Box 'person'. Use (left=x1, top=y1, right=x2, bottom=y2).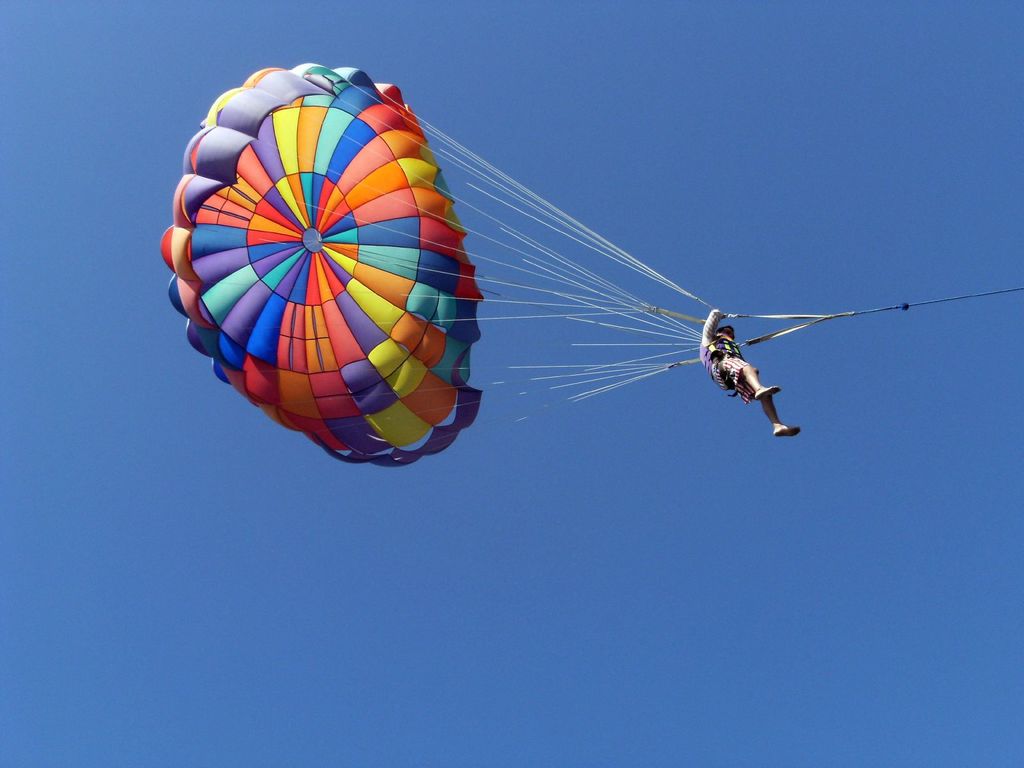
(left=696, top=308, right=805, bottom=437).
